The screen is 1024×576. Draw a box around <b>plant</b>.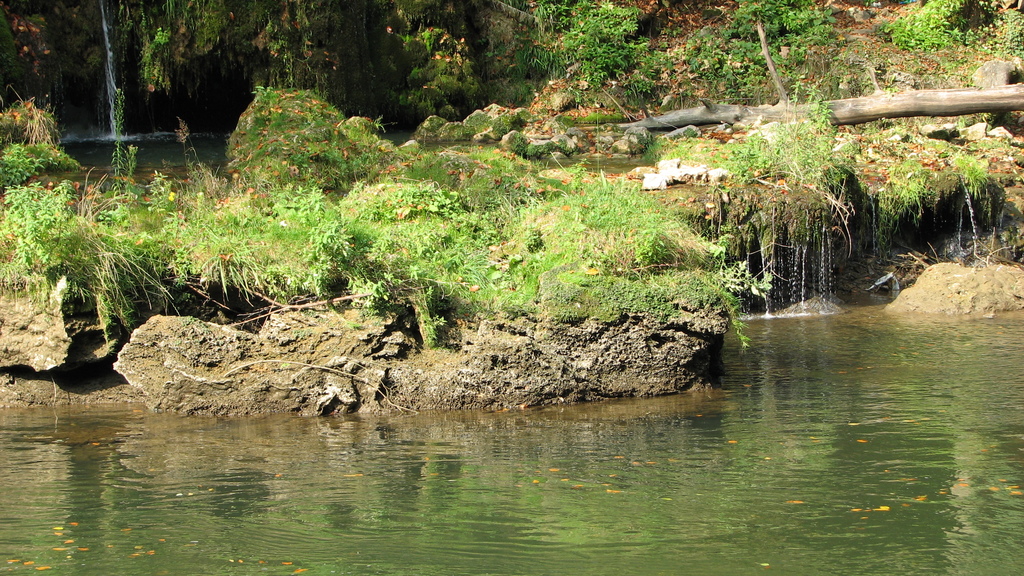
970,126,1020,154.
